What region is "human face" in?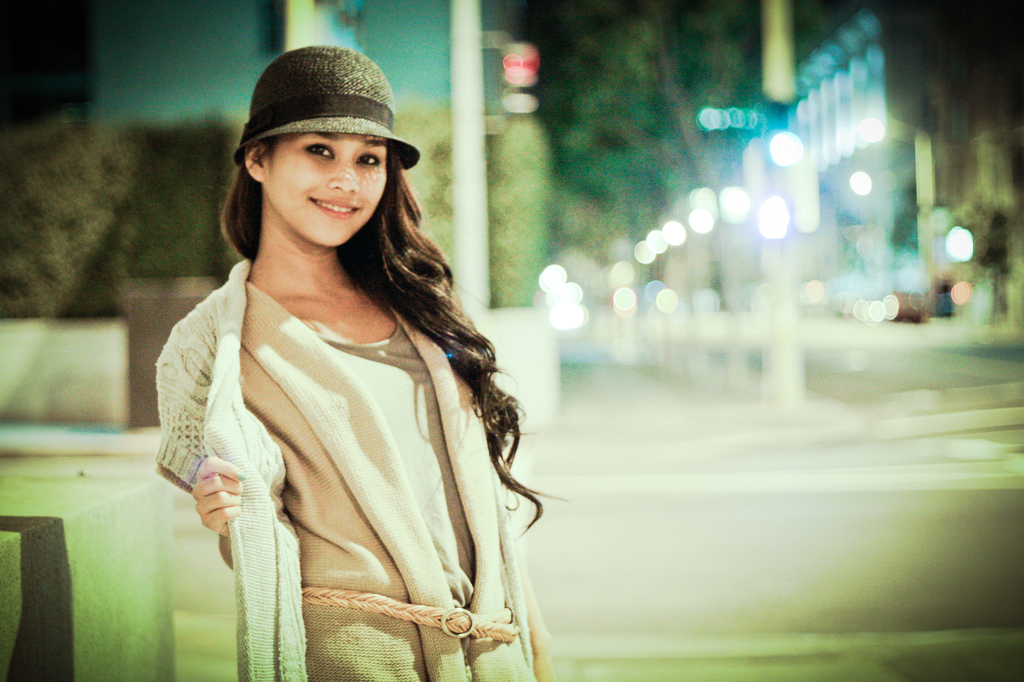
{"x1": 261, "y1": 134, "x2": 387, "y2": 245}.
